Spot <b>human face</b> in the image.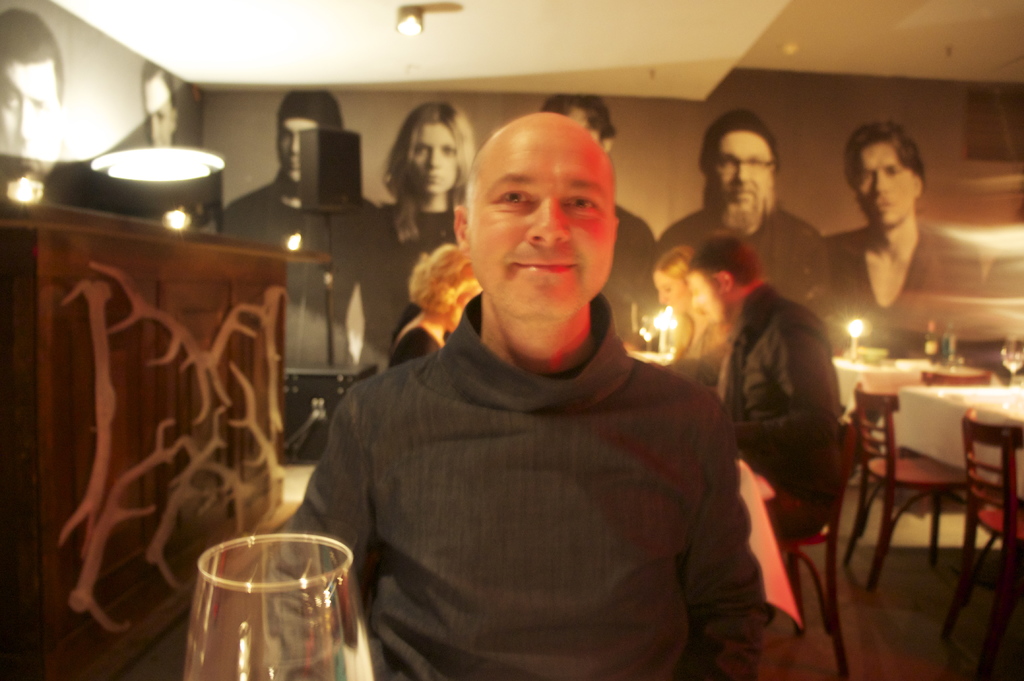
<b>human face</b> found at {"left": 860, "top": 141, "right": 915, "bottom": 232}.
